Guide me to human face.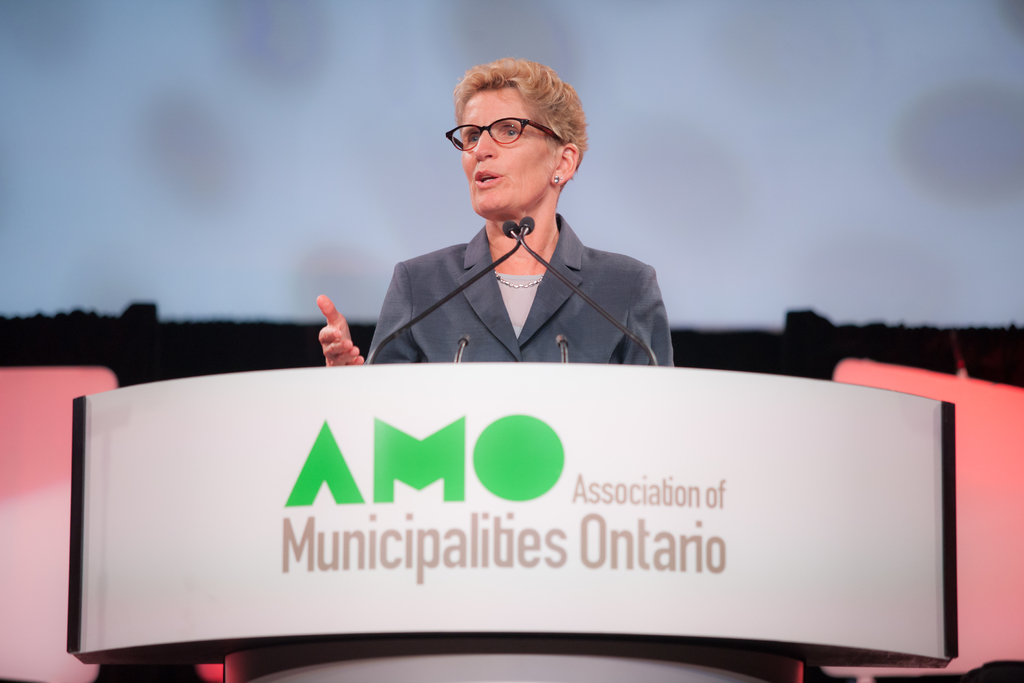
Guidance: <bbox>461, 88, 556, 216</bbox>.
